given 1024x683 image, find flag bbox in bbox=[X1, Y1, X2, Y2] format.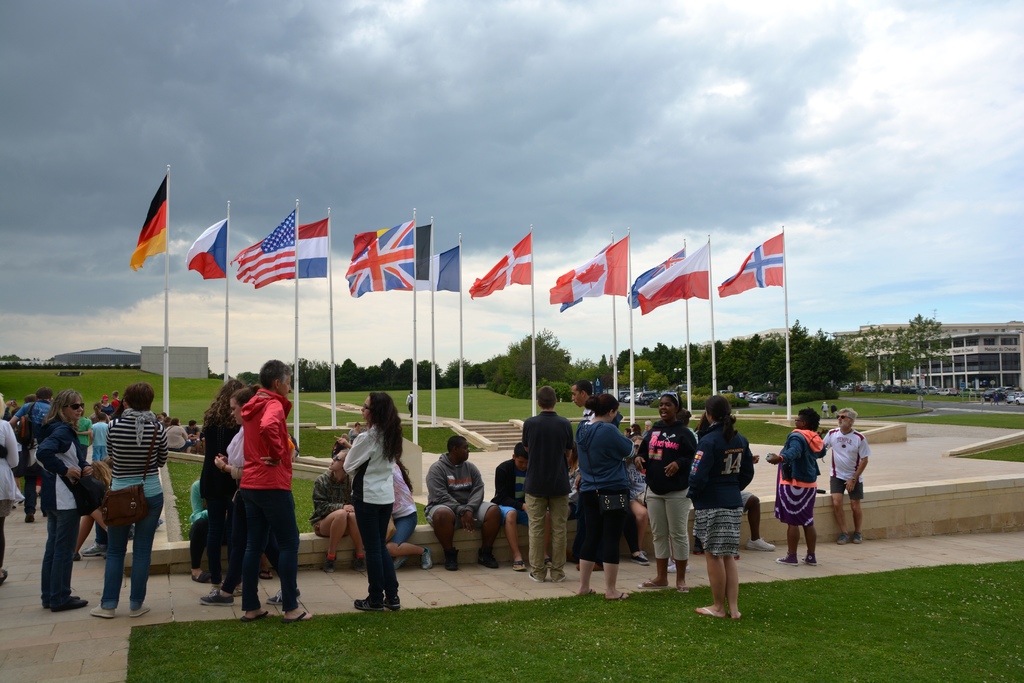
bbox=[553, 235, 630, 299].
